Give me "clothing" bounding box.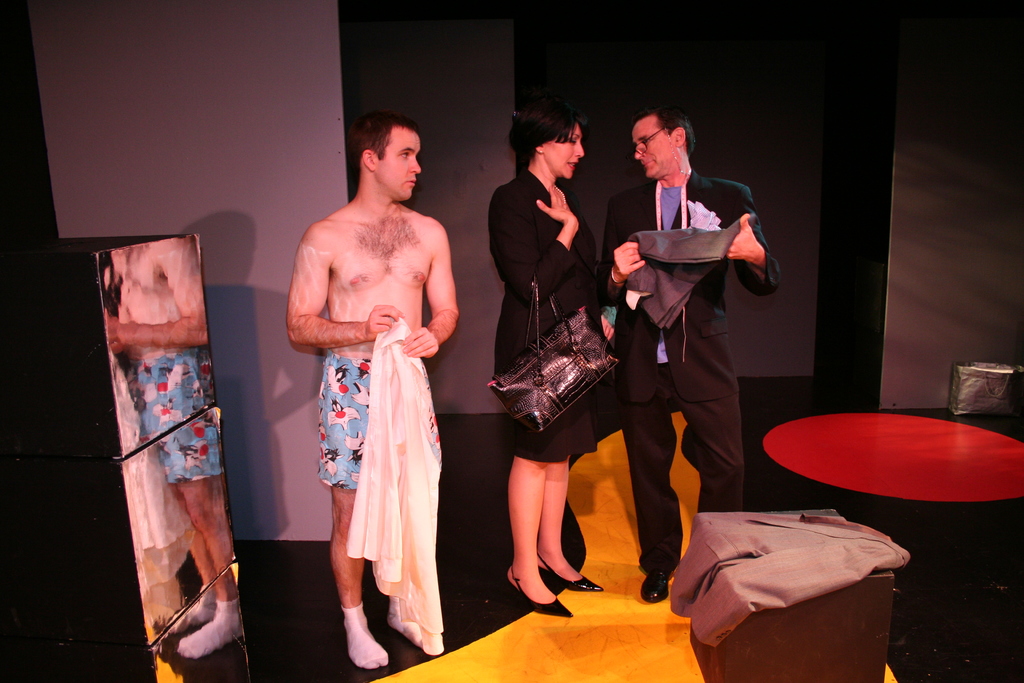
bbox=[488, 169, 604, 459].
